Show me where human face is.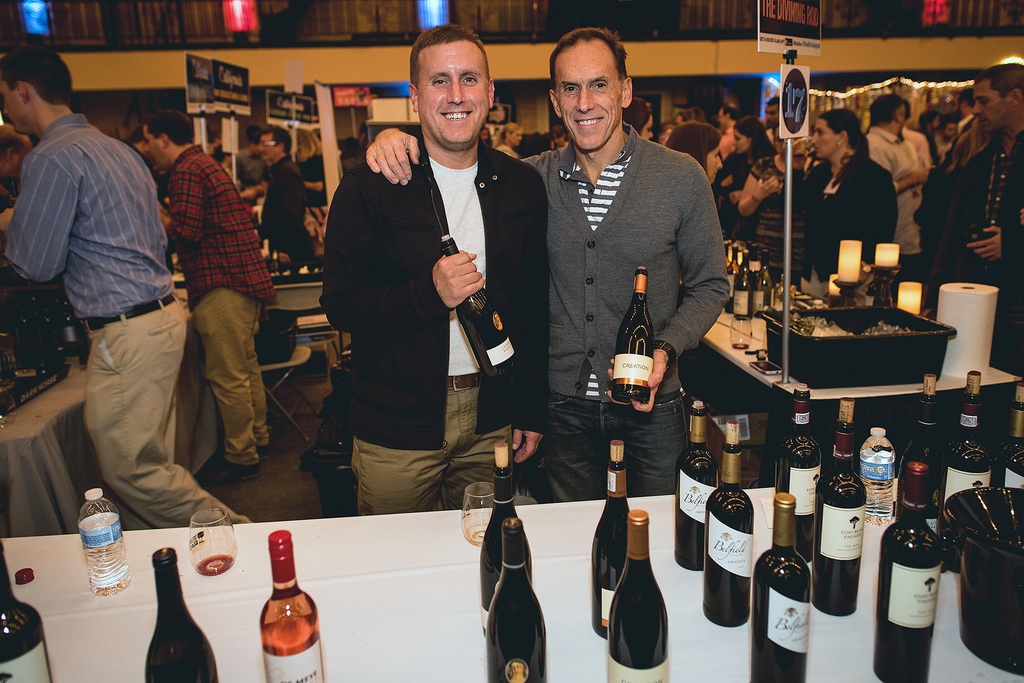
human face is at pyautogui.locateOnScreen(259, 131, 275, 161).
